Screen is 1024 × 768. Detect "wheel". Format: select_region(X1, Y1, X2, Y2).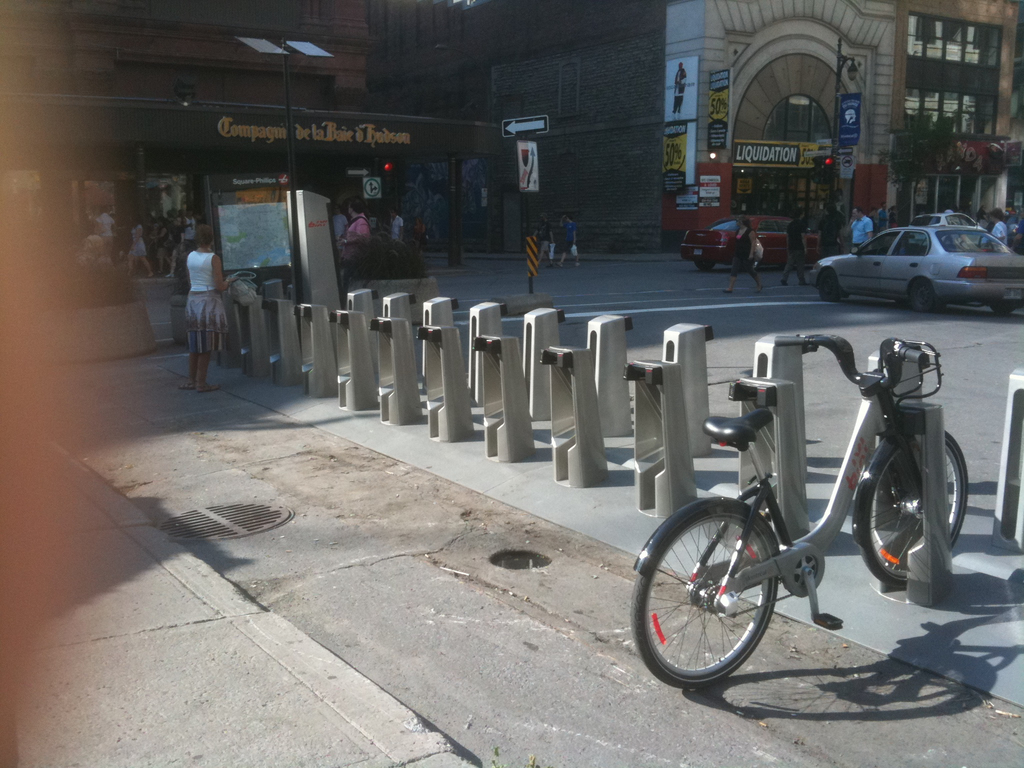
select_region(644, 502, 805, 692).
